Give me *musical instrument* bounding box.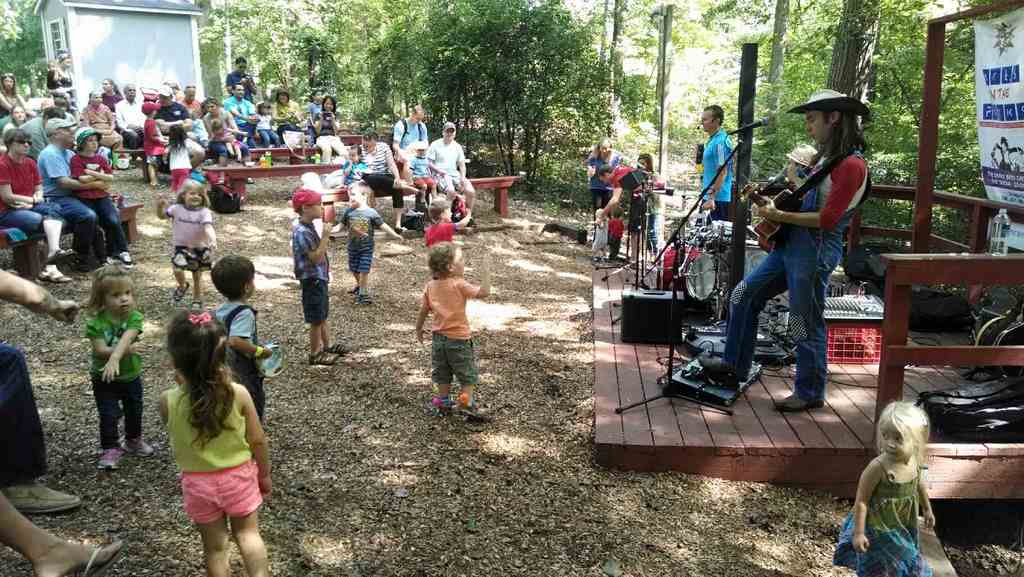
left=687, top=213, right=743, bottom=256.
